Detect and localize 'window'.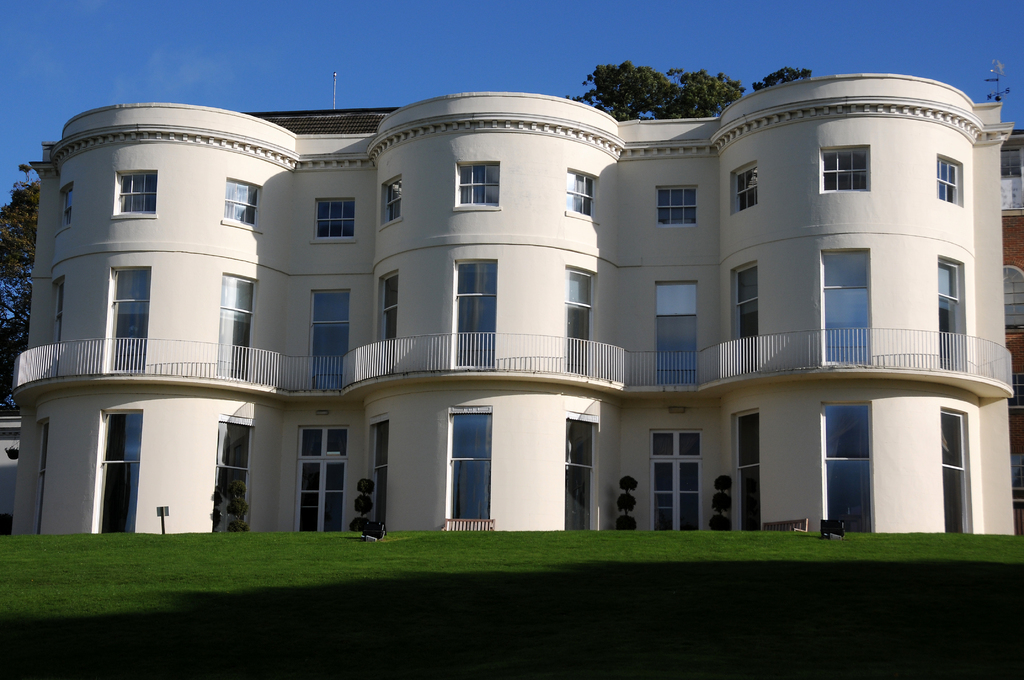
Localized at (left=310, top=197, right=360, bottom=245).
